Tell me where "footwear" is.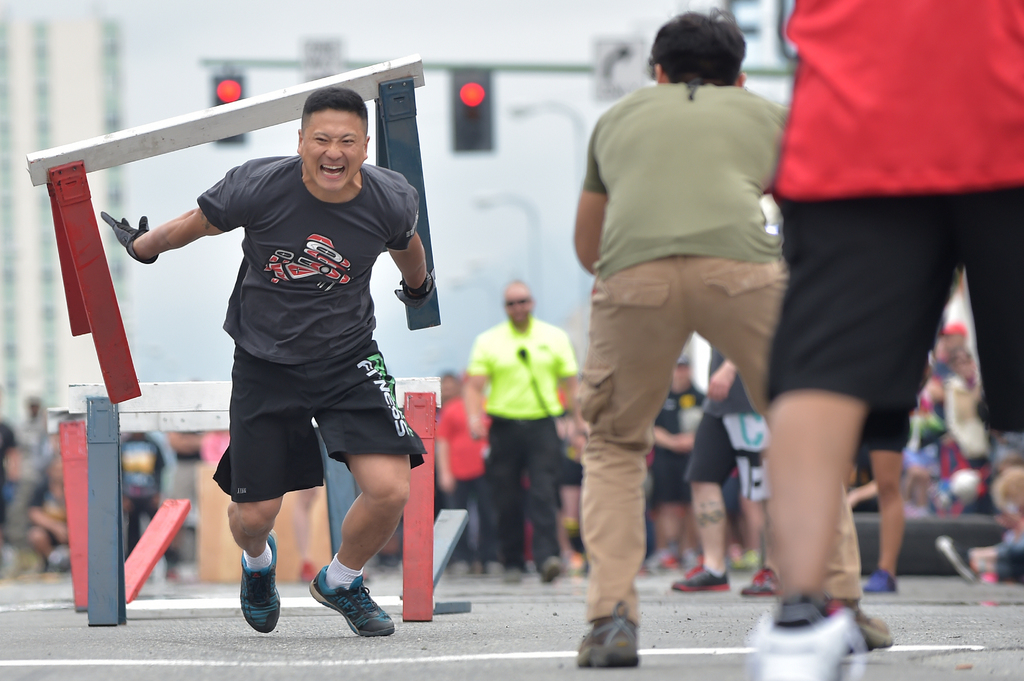
"footwear" is at left=579, top=603, right=643, bottom=666.
